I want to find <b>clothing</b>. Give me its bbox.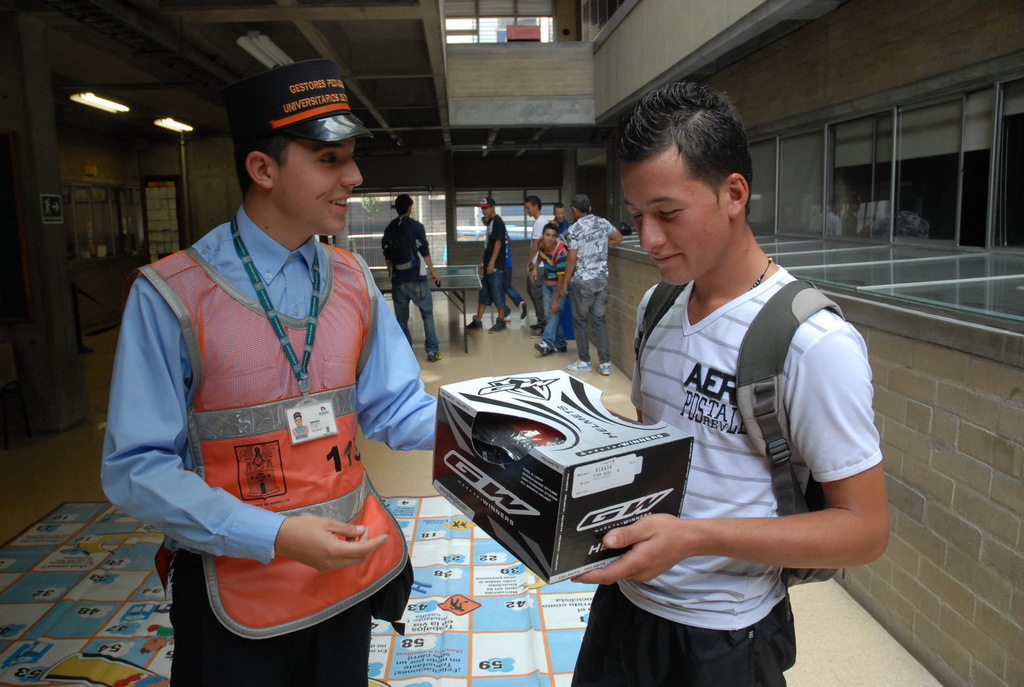
locate(606, 203, 866, 643).
